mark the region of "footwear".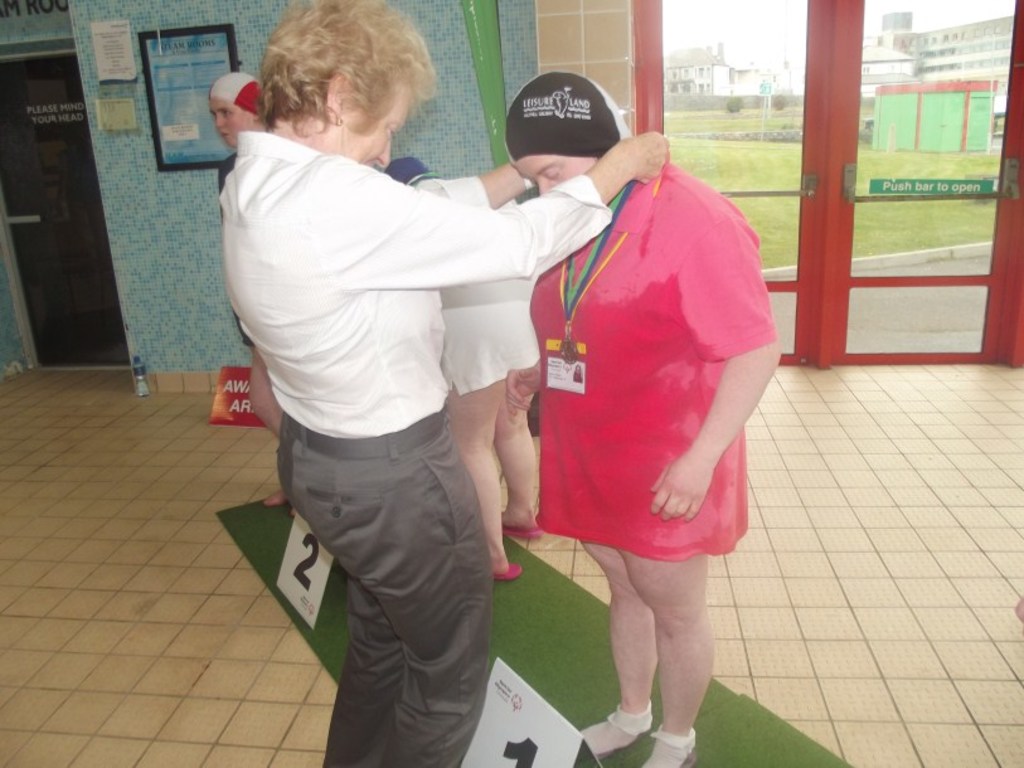
Region: box(573, 703, 664, 764).
